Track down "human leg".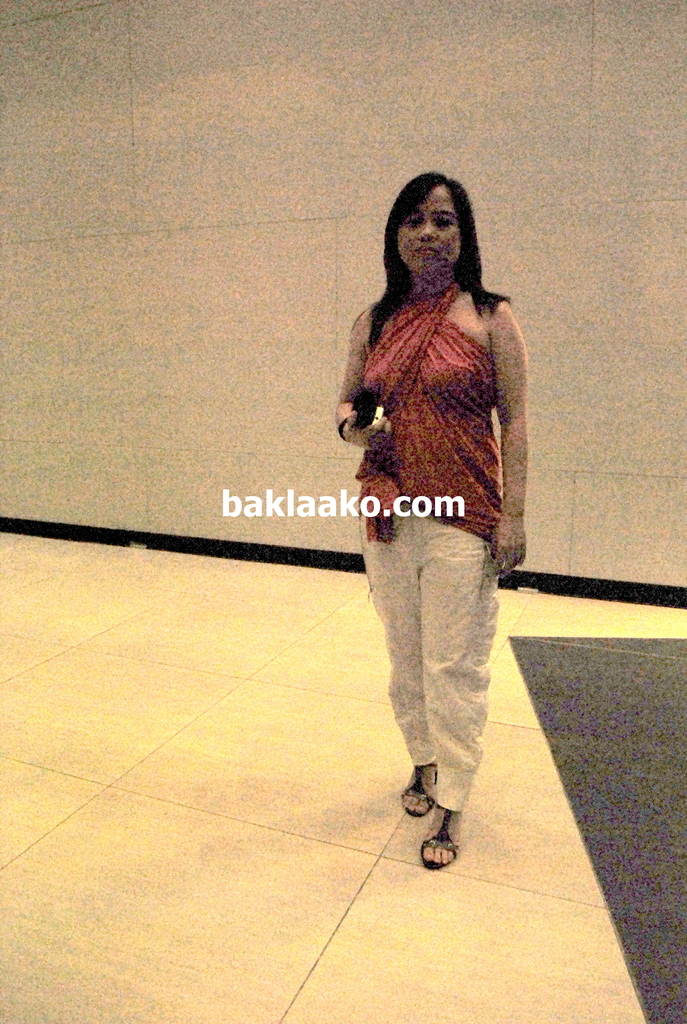
Tracked to [left=371, top=502, right=429, bottom=815].
